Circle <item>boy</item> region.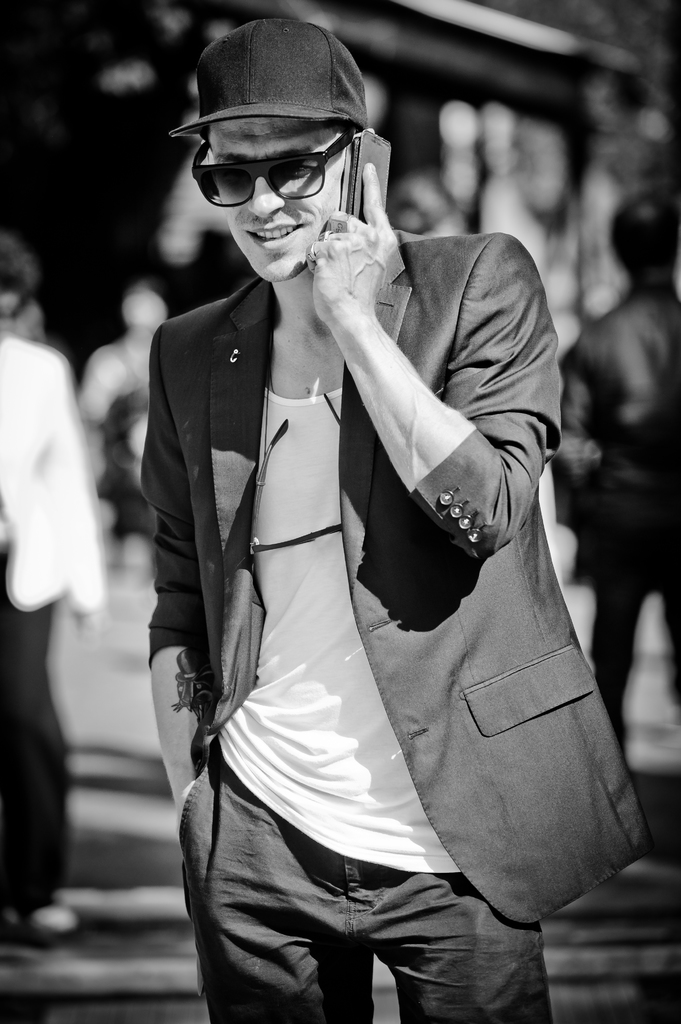
Region: locate(147, 12, 639, 1023).
